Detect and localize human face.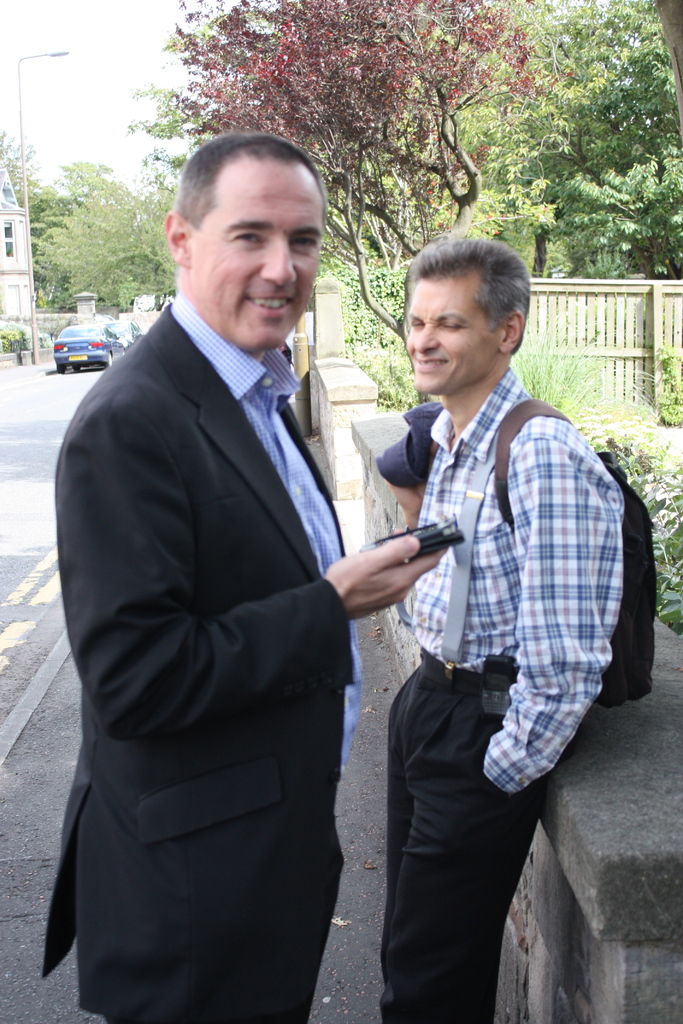
Localized at 187/153/327/357.
